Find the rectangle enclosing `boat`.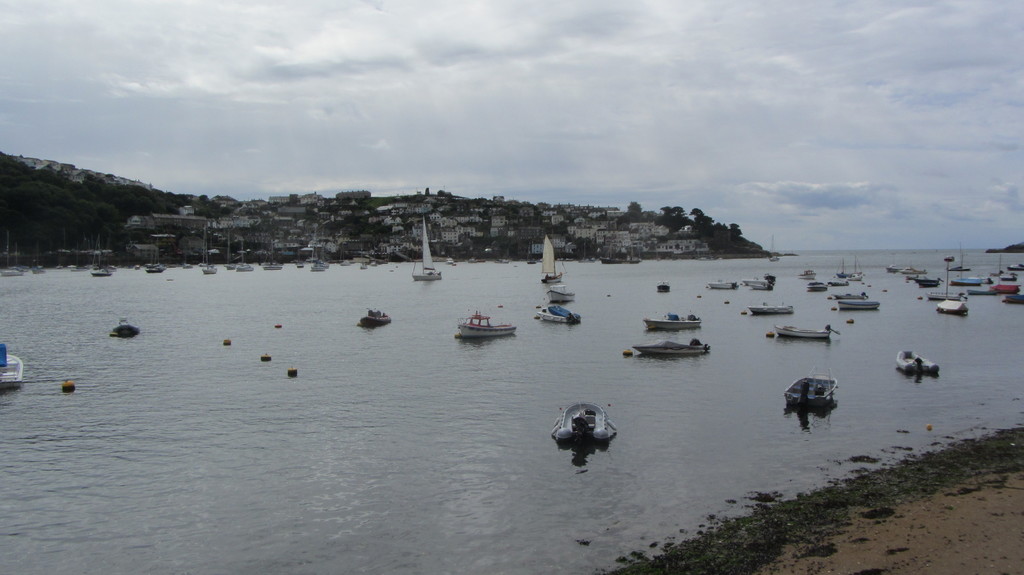
945, 255, 954, 258.
